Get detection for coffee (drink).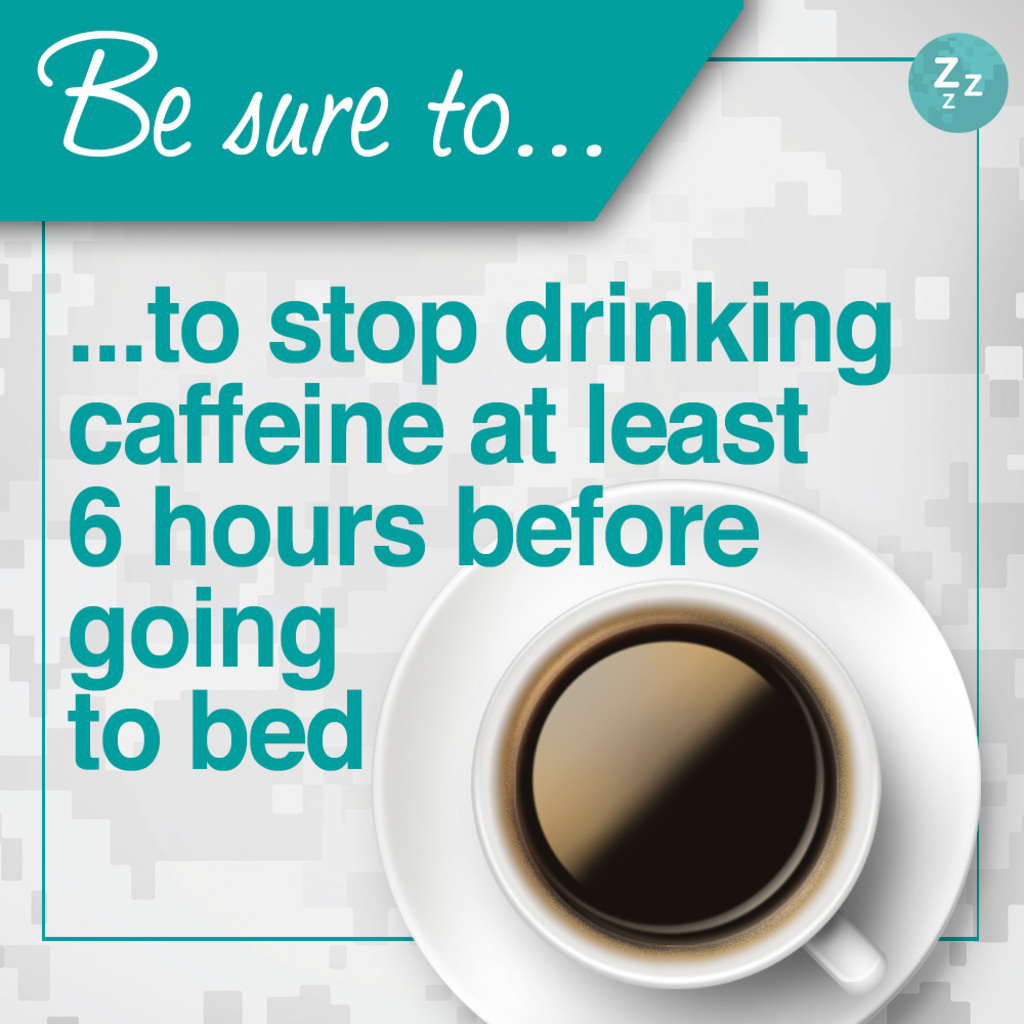
Detection: select_region(516, 629, 831, 954).
